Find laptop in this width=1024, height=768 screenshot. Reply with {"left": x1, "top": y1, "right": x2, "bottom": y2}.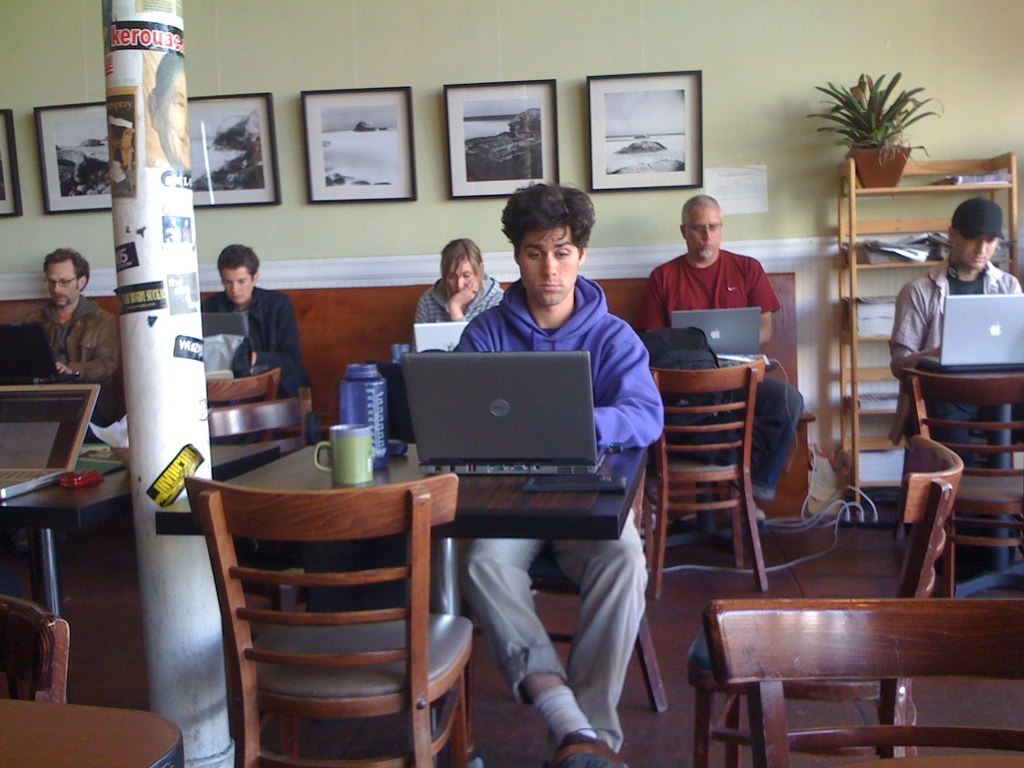
{"left": 672, "top": 306, "right": 759, "bottom": 352}.
